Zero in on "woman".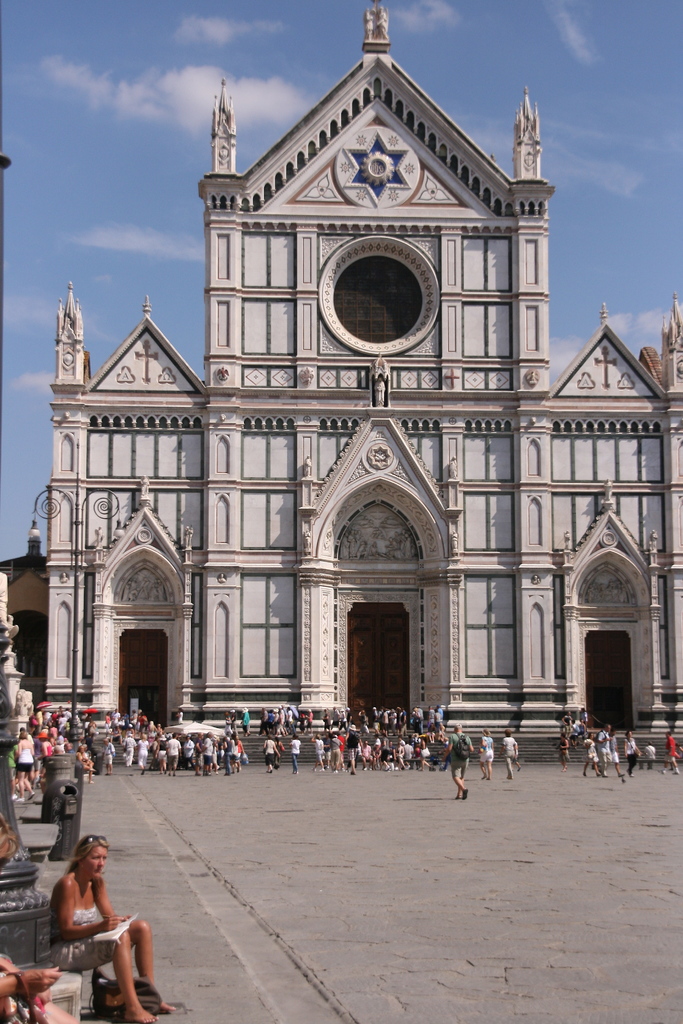
Zeroed in: 156 734 168 774.
